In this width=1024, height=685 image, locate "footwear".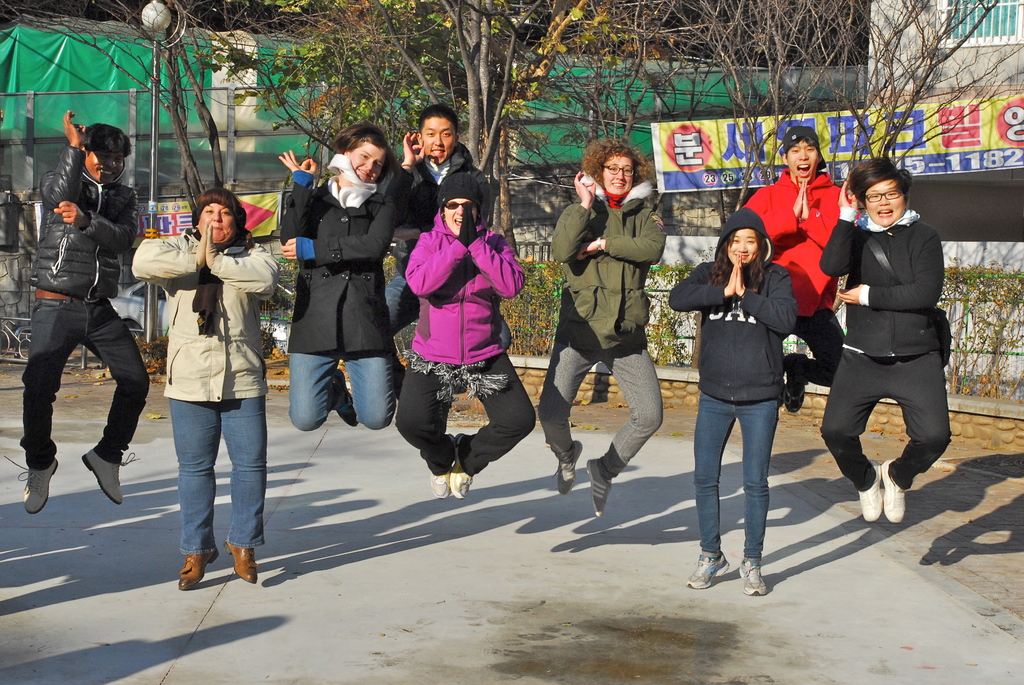
Bounding box: [852,455,887,523].
